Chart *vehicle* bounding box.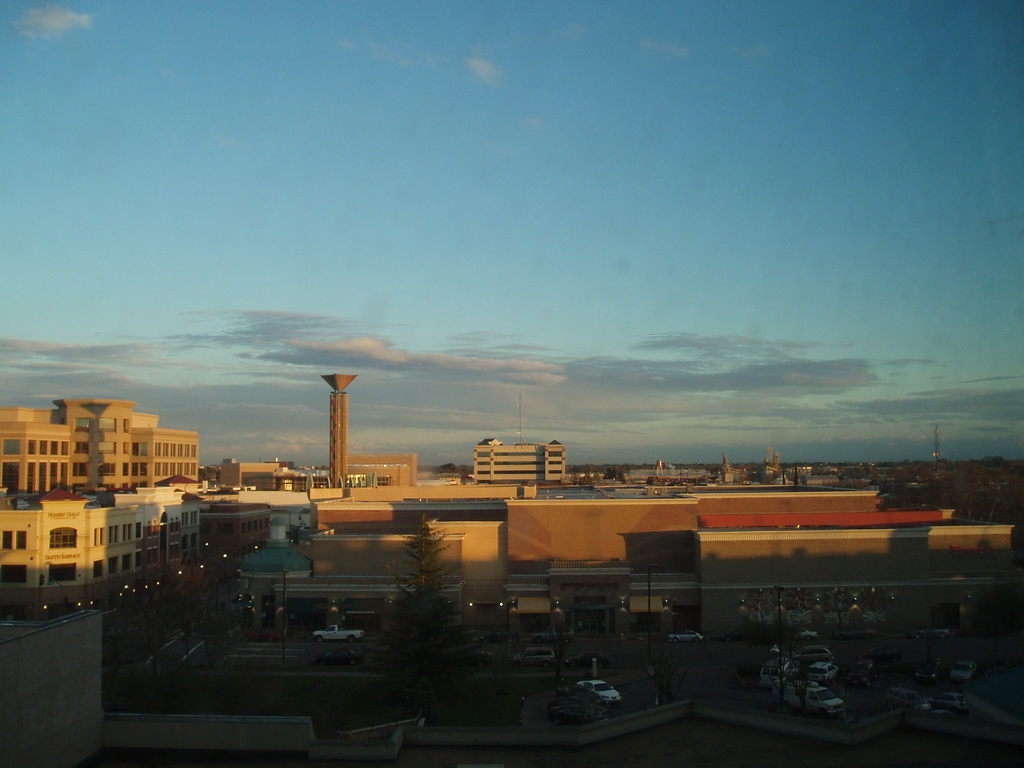
Charted: region(669, 627, 708, 647).
